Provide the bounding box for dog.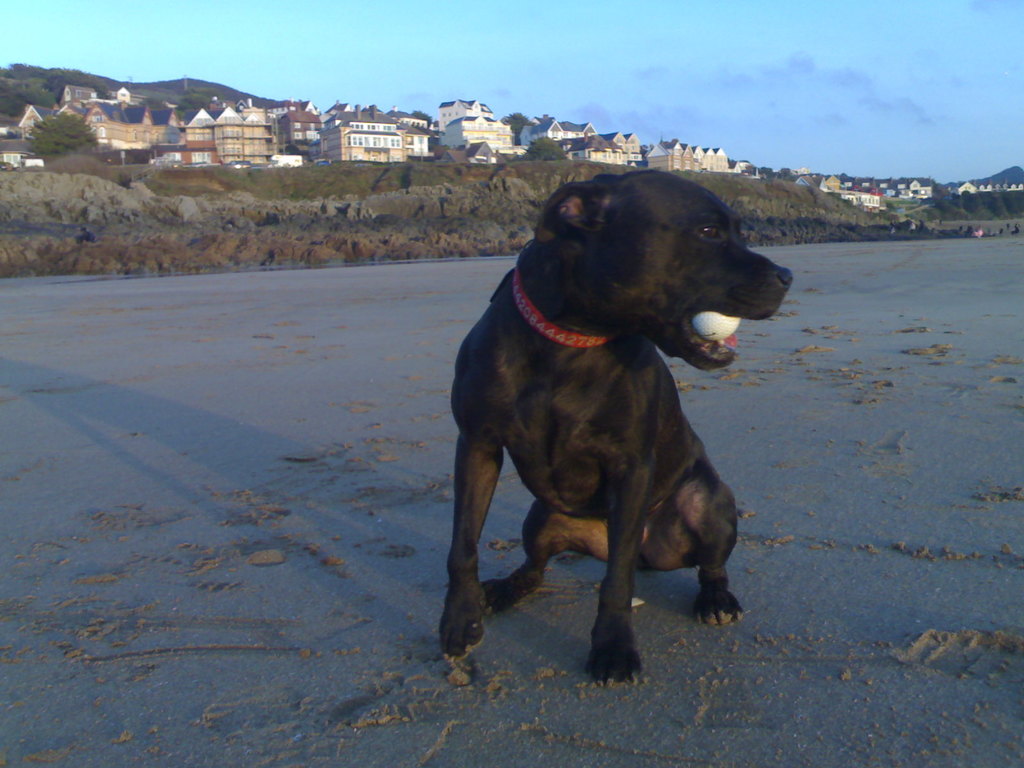
region(429, 161, 789, 691).
